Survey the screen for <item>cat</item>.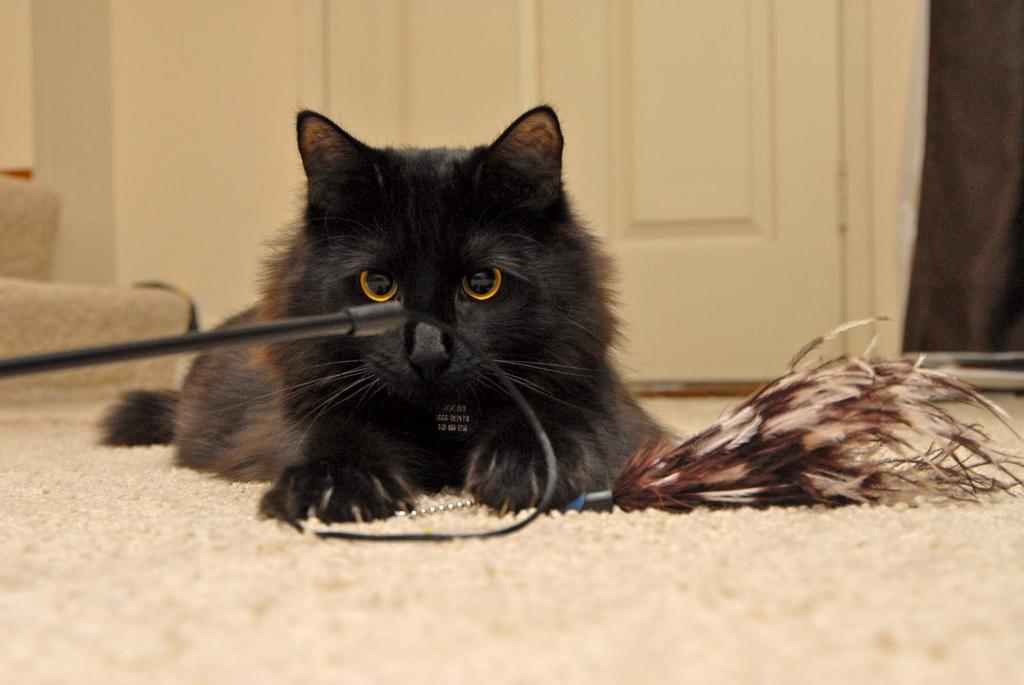
Survey found: bbox(94, 100, 685, 524).
